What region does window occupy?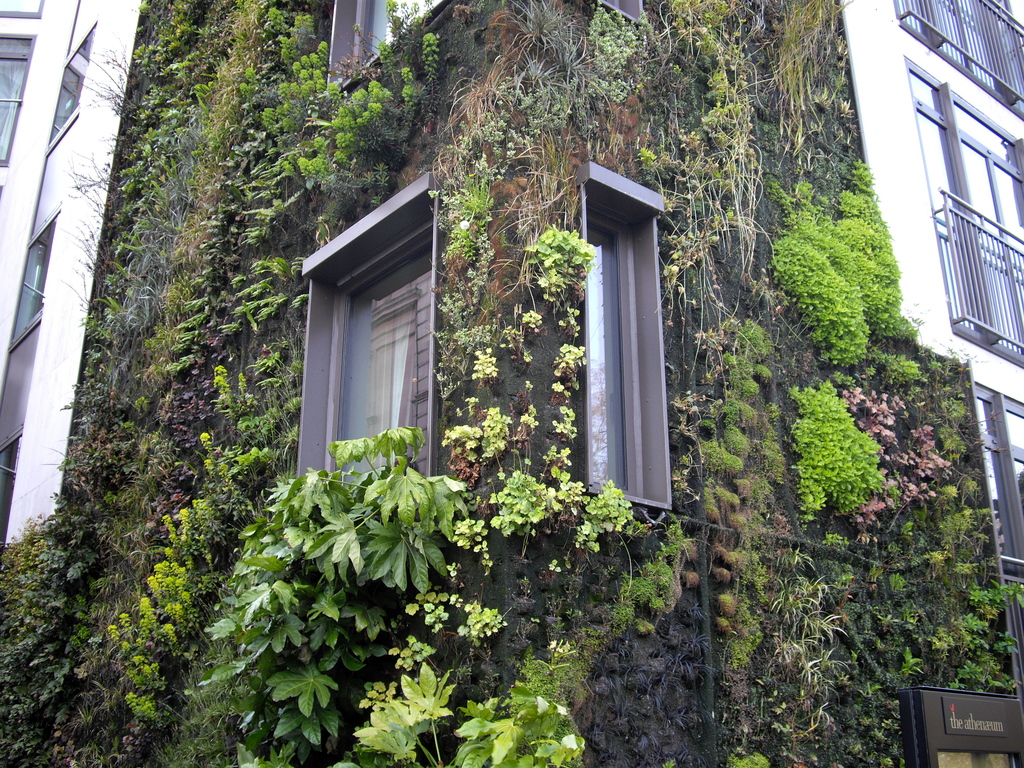
pyautogui.locateOnScreen(308, 214, 443, 465).
